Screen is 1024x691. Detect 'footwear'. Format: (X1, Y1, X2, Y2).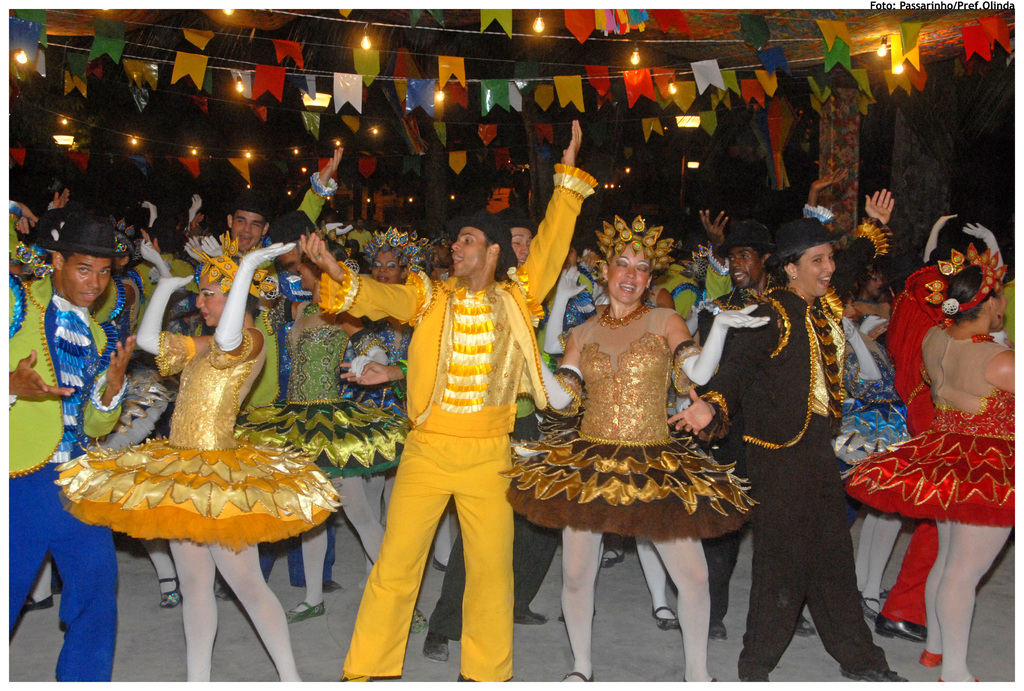
(516, 608, 550, 626).
